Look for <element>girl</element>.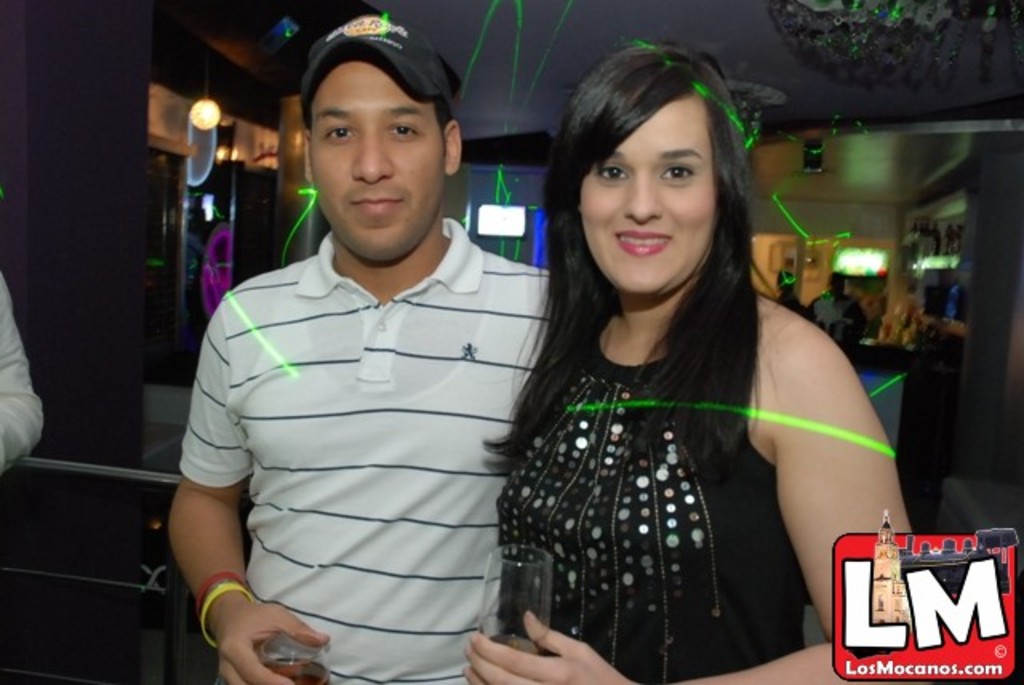
Found: rect(464, 30, 925, 683).
